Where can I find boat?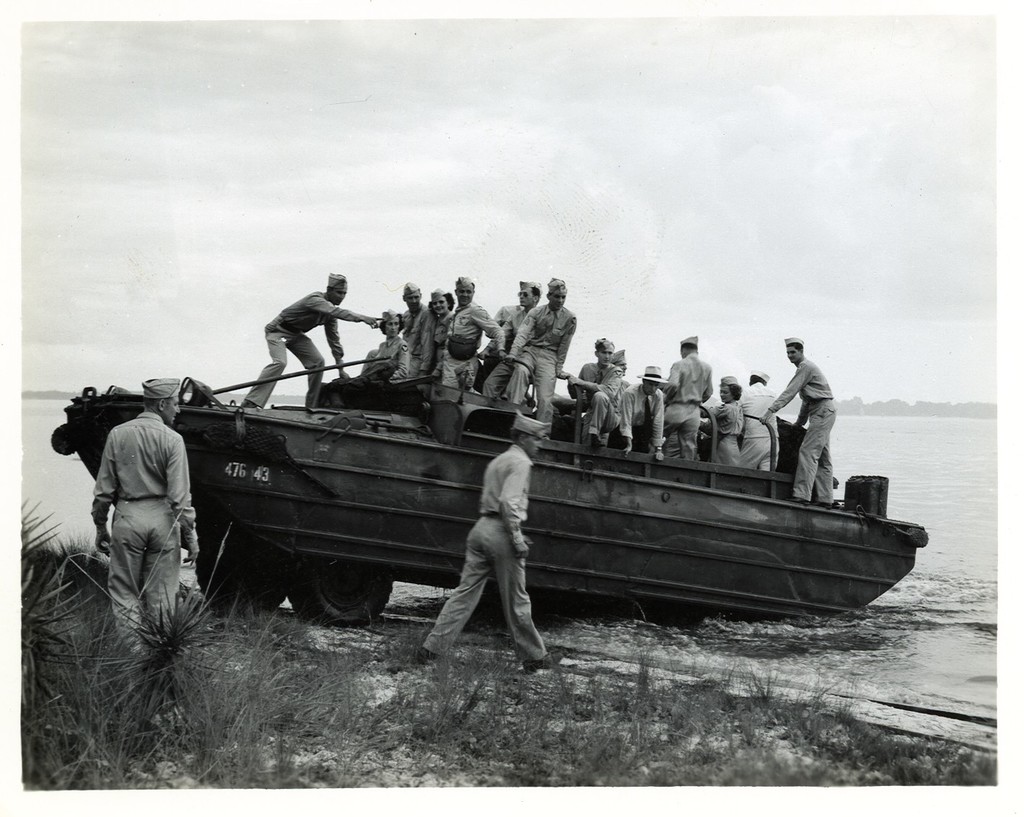
You can find it at 127 336 768 625.
